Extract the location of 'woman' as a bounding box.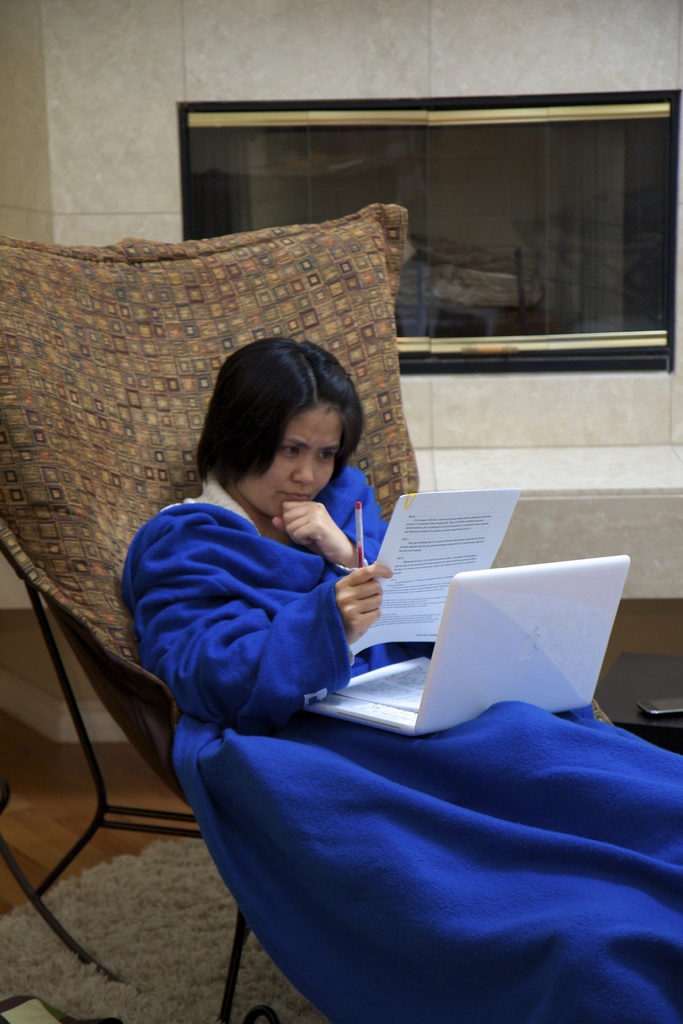
x1=131, y1=280, x2=555, y2=966.
